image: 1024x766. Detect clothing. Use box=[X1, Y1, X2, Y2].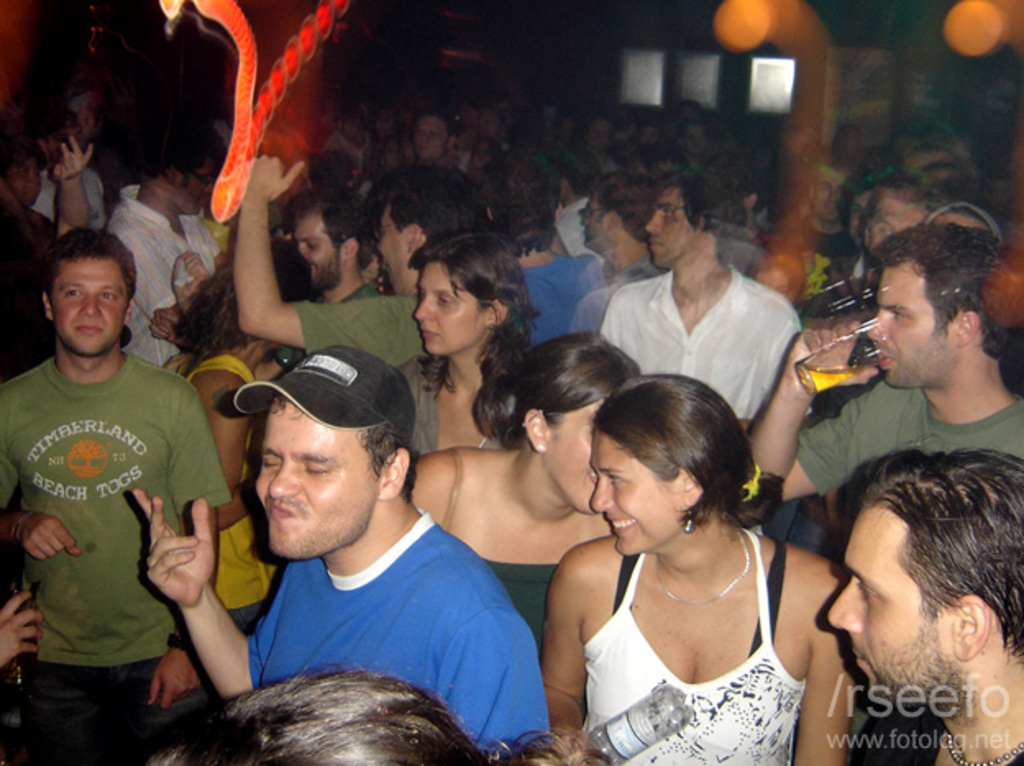
box=[578, 546, 814, 764].
